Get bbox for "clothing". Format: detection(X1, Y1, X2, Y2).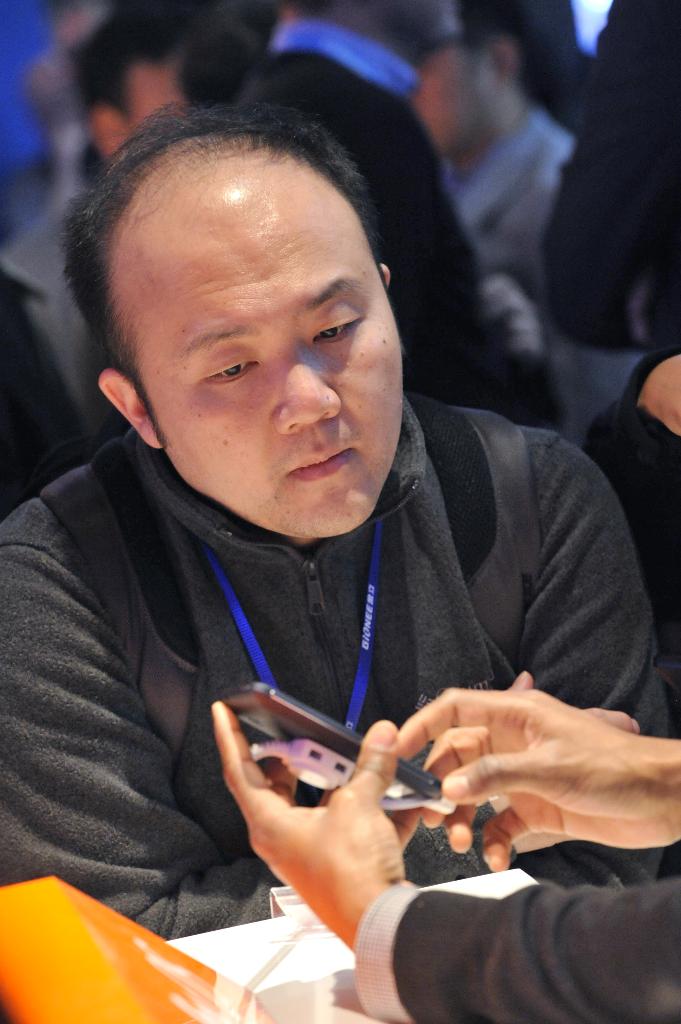
detection(232, 13, 552, 433).
